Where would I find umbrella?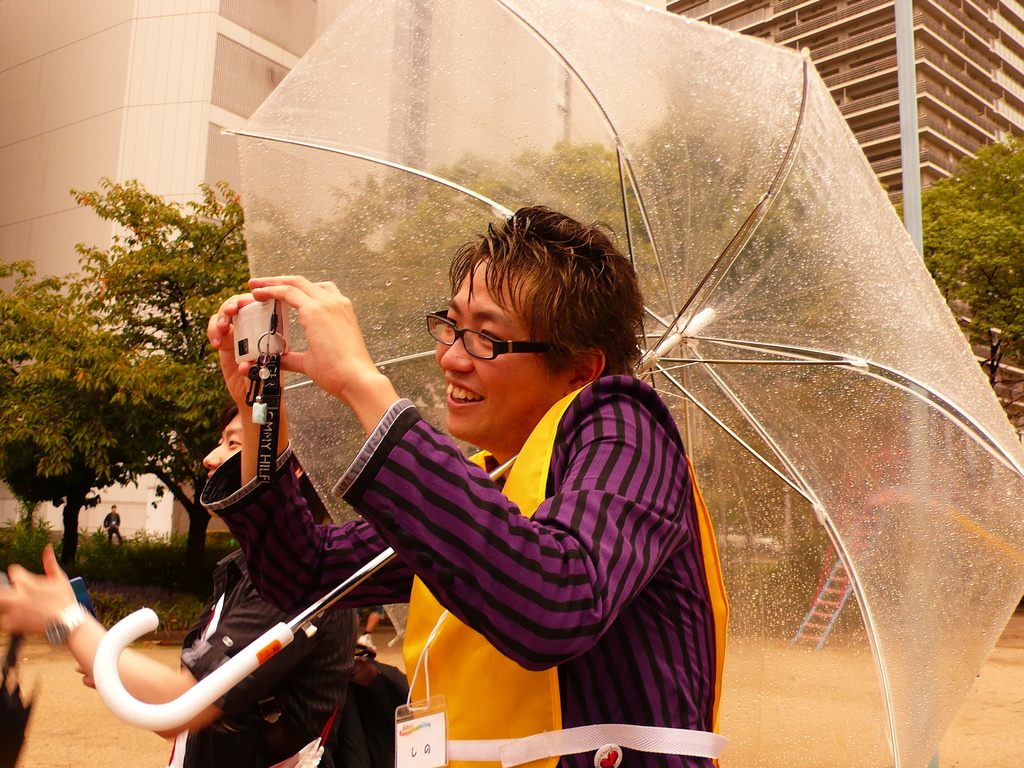
At box=[92, 0, 1023, 767].
